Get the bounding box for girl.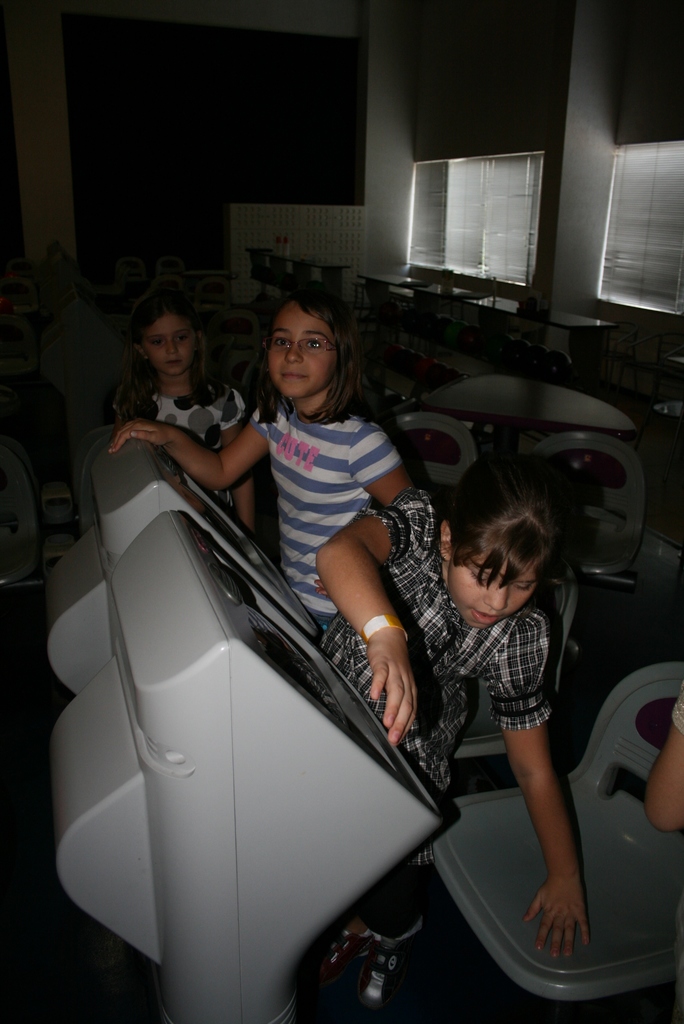
detection(313, 483, 621, 957).
